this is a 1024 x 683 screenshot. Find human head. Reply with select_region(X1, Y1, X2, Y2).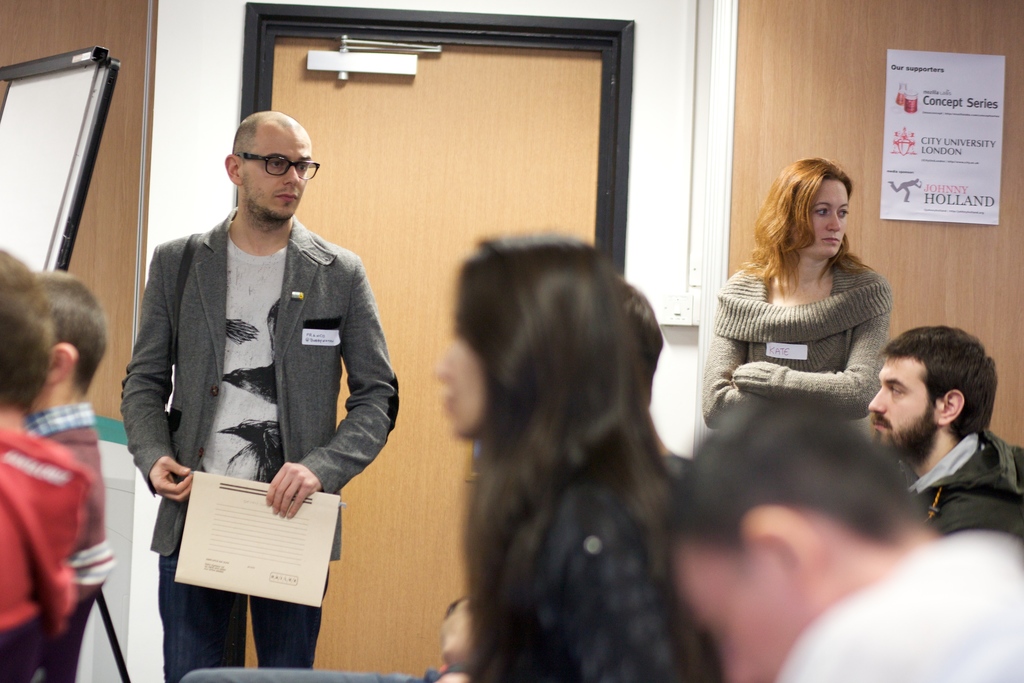
select_region(38, 269, 113, 396).
